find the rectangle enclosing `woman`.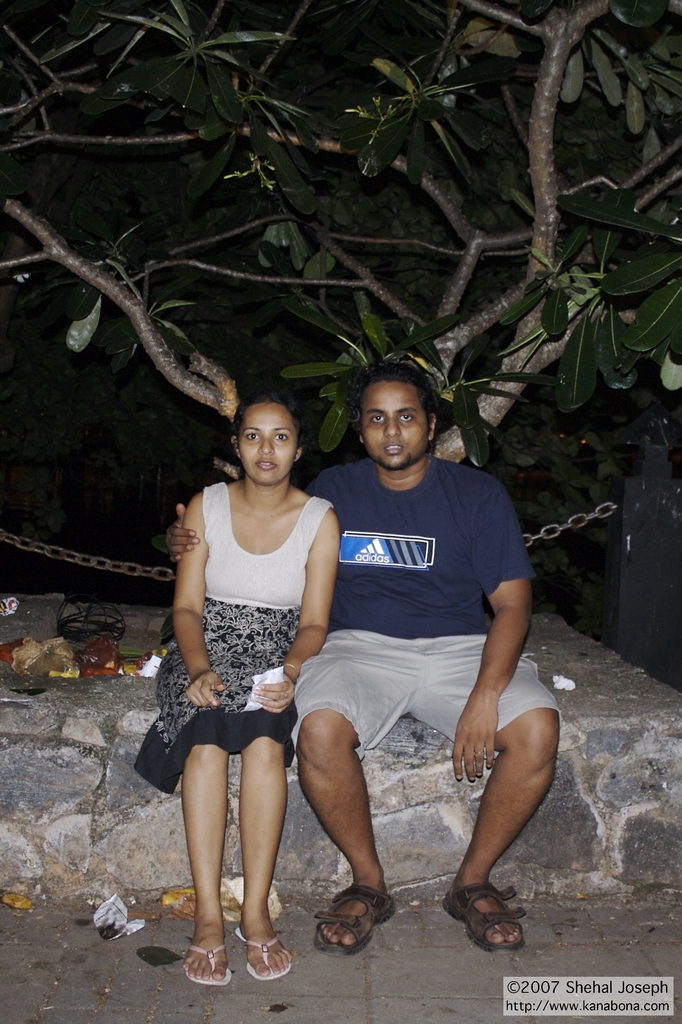
region(154, 379, 348, 958).
